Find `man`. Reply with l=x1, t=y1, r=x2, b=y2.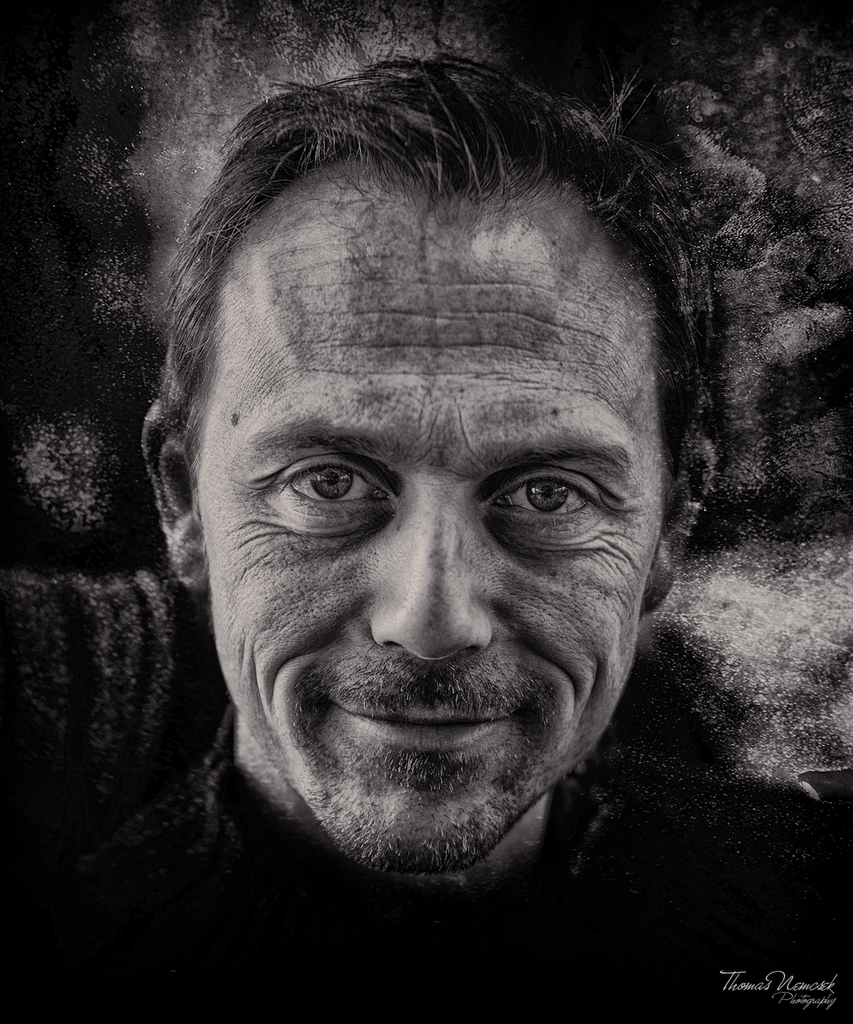
l=14, t=63, r=825, b=984.
